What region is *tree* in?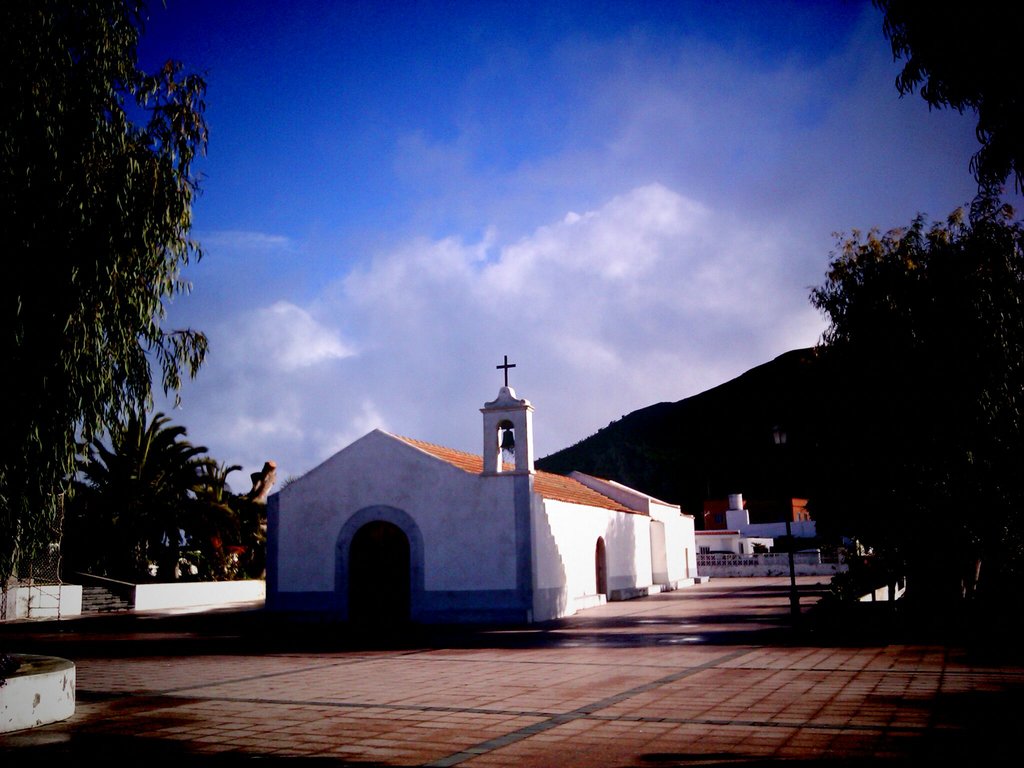
x1=870 y1=0 x2=1023 y2=182.
